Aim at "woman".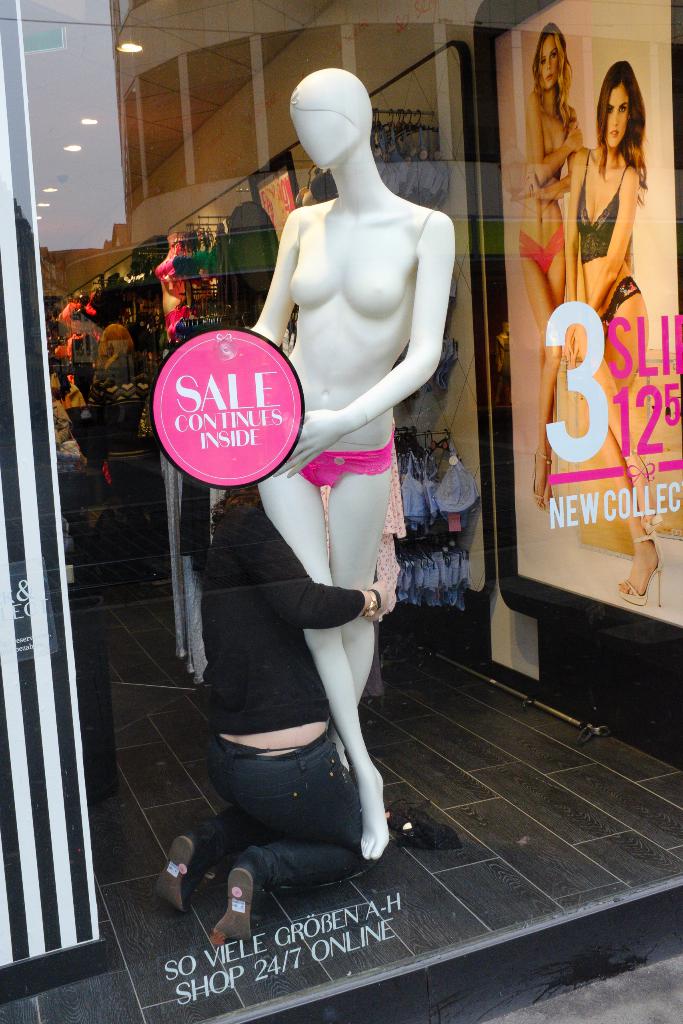
Aimed at 87,320,147,387.
